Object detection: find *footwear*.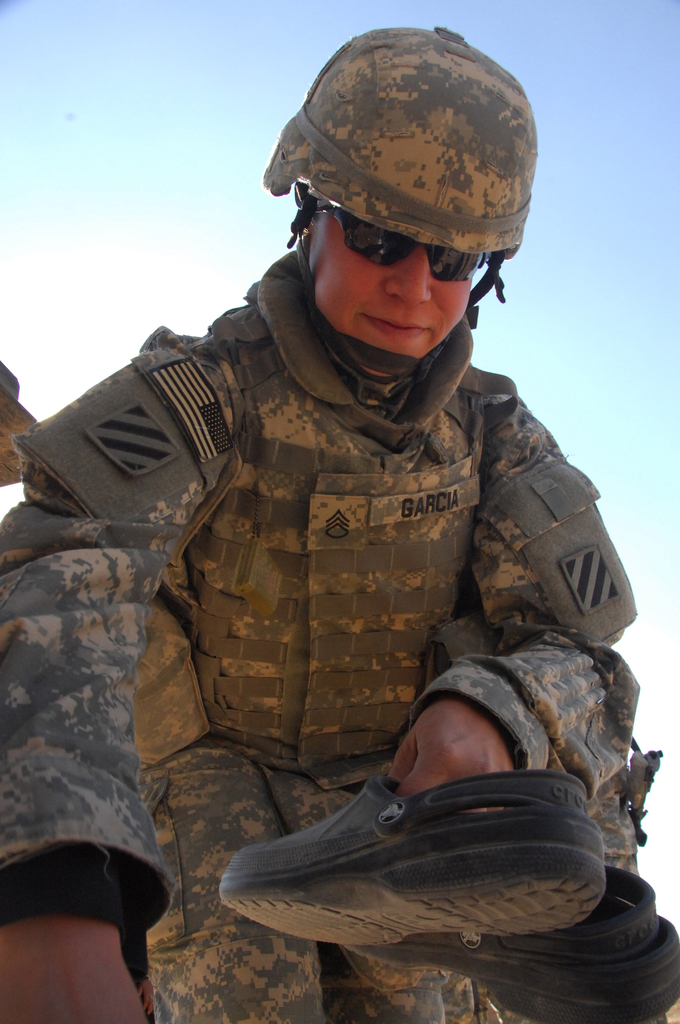
{"left": 343, "top": 863, "right": 679, "bottom": 1023}.
